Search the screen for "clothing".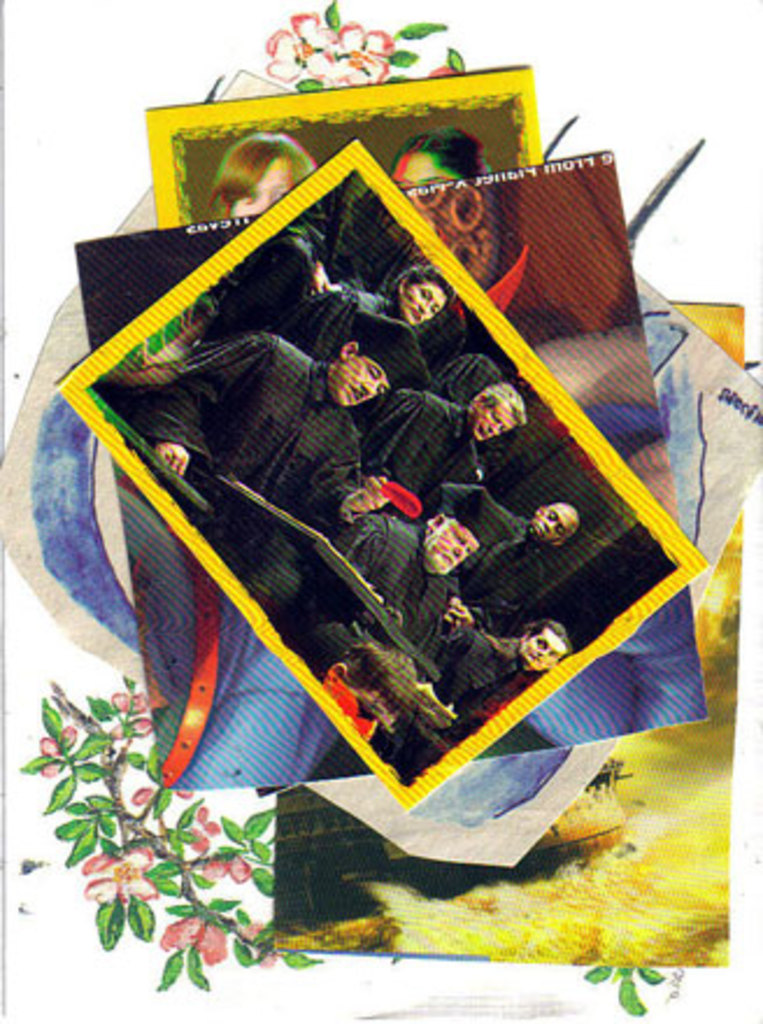
Found at select_region(356, 405, 479, 528).
